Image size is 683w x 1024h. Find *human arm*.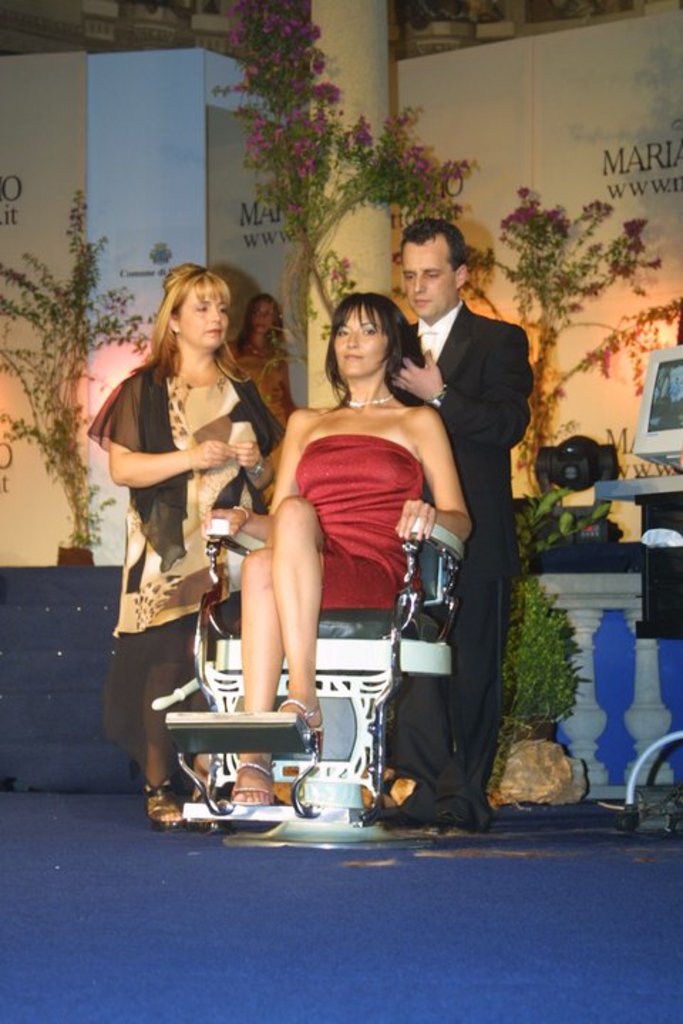
detection(90, 384, 235, 519).
